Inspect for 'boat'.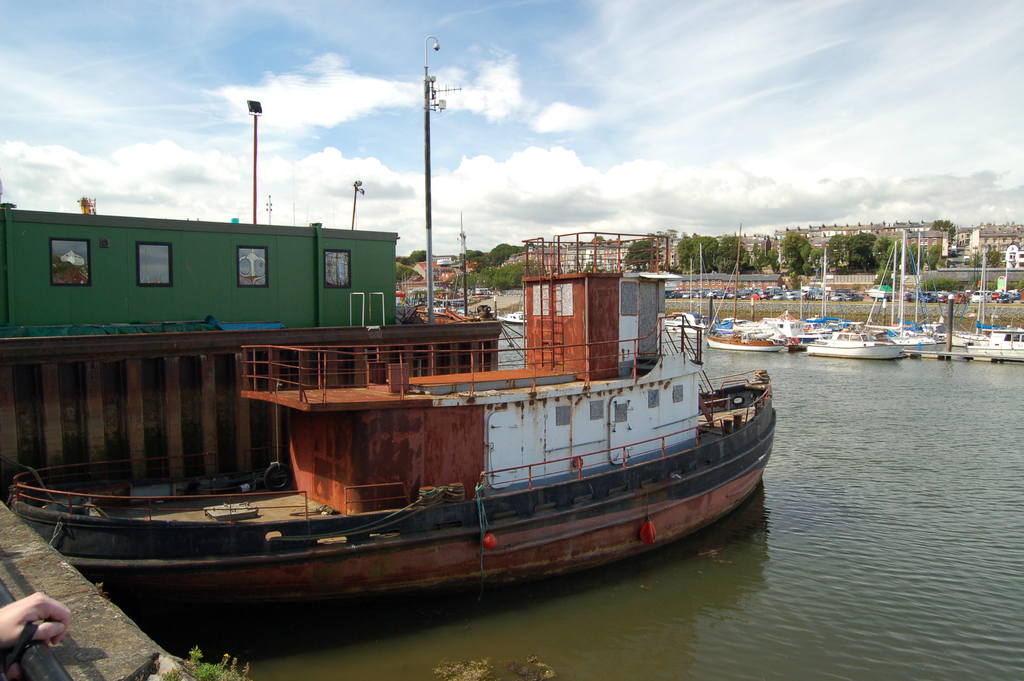
Inspection: pyautogui.locateOnScreen(27, 187, 769, 639).
